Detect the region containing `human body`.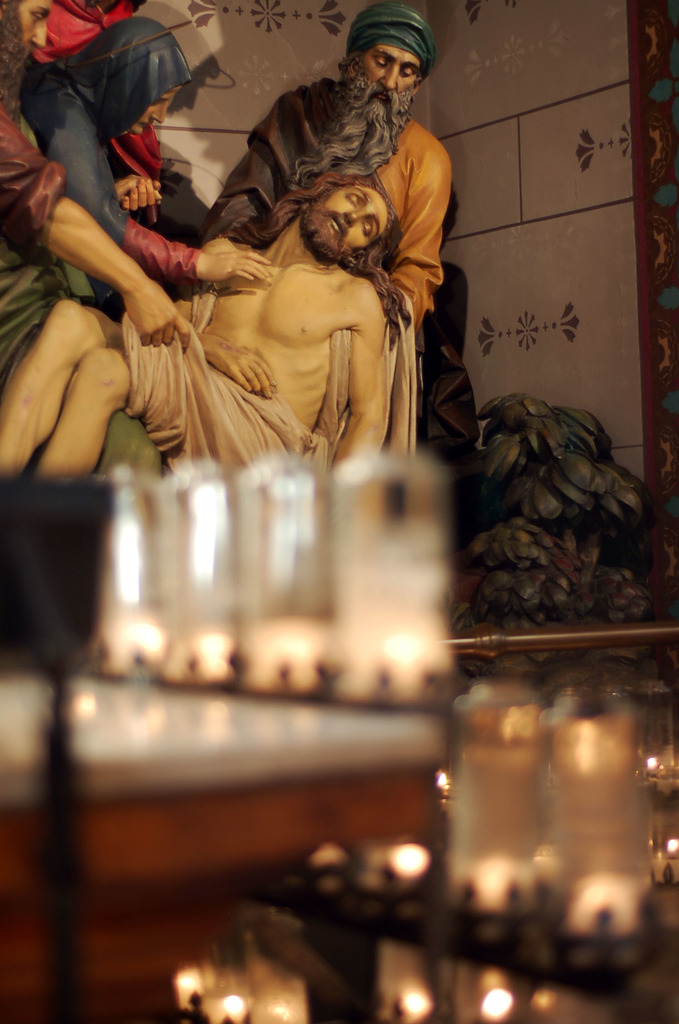
bbox=(199, 78, 466, 321).
